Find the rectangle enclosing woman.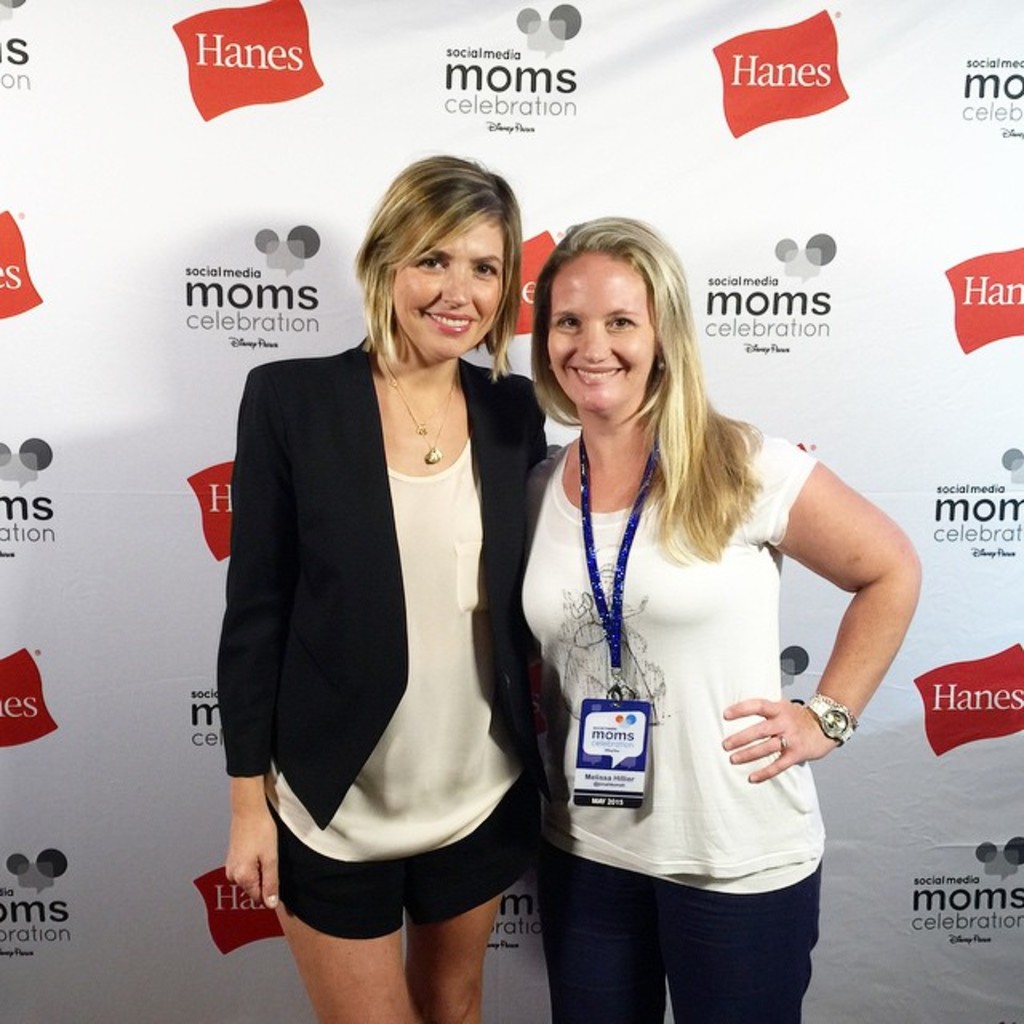
<bbox>514, 216, 922, 1022</bbox>.
